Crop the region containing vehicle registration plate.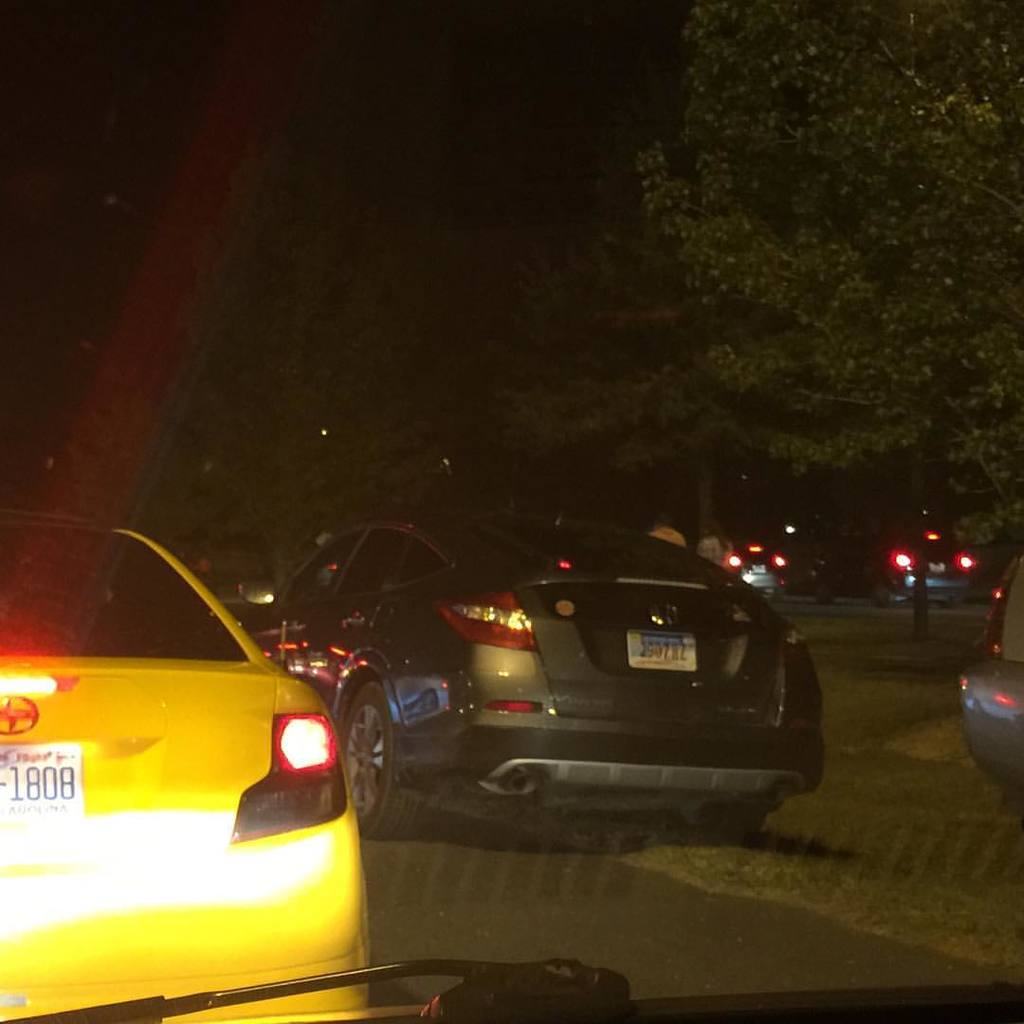
Crop region: left=0, top=745, right=82, bottom=820.
